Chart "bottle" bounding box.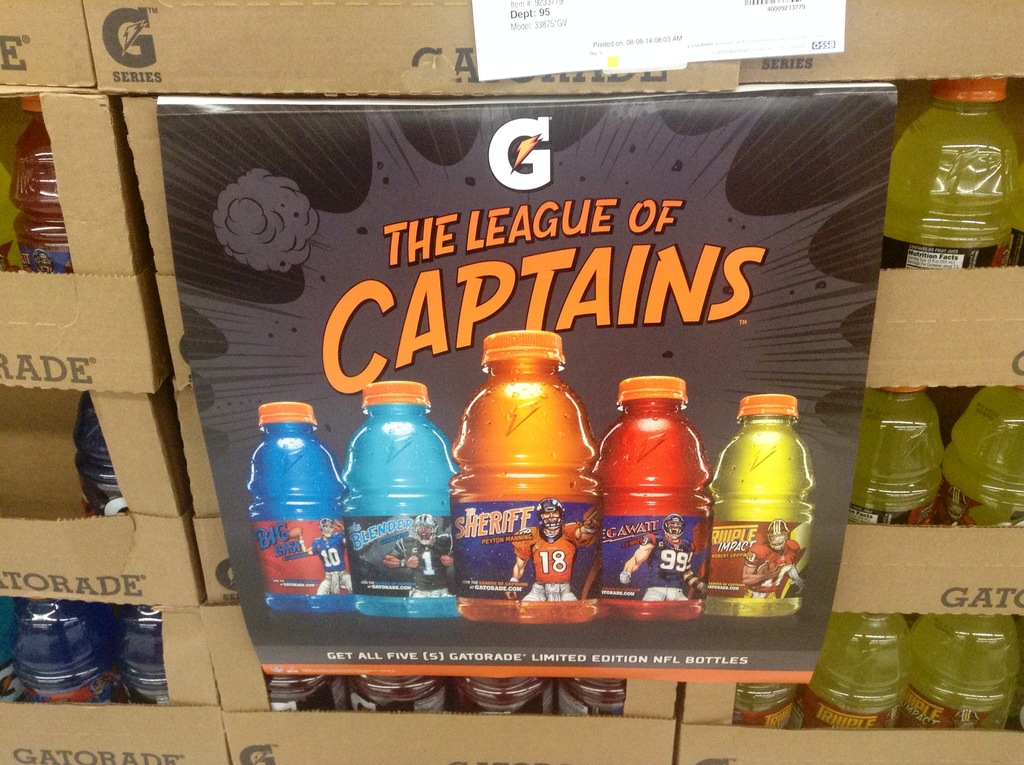
Charted: pyautogui.locateOnScreen(443, 678, 555, 717).
